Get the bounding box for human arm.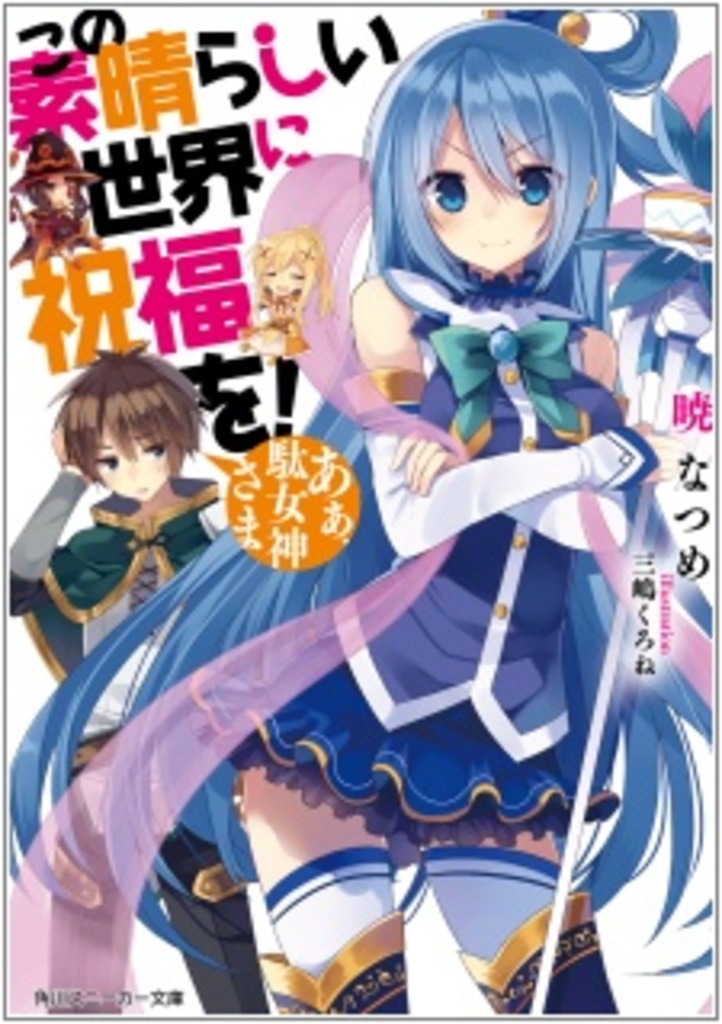
bbox=[372, 266, 671, 530].
